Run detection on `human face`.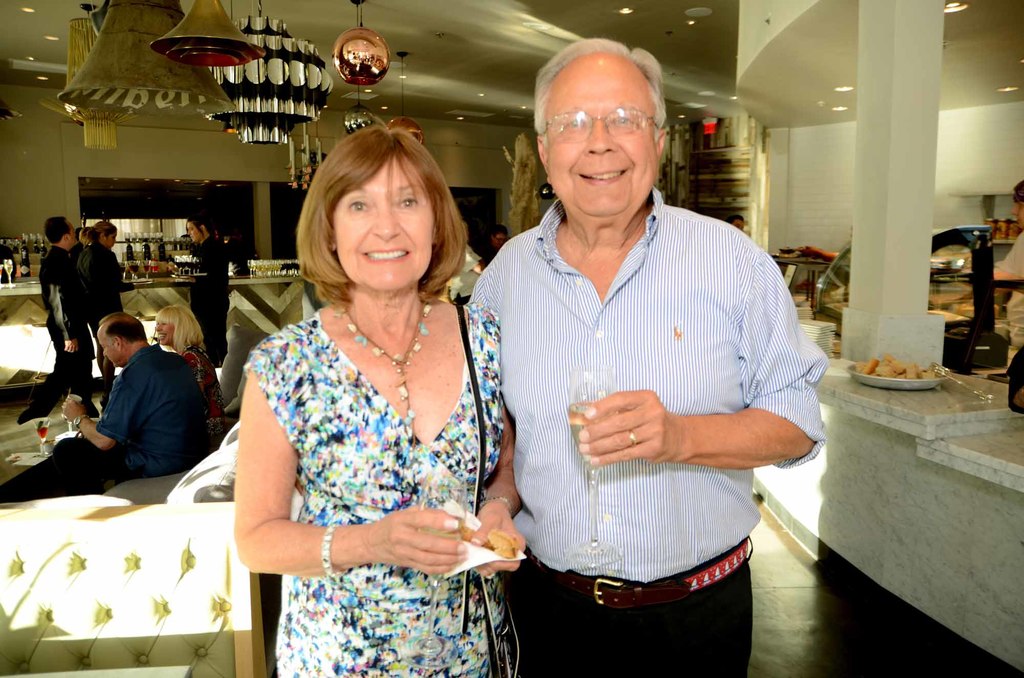
Result: x1=65 y1=219 x2=76 y2=244.
